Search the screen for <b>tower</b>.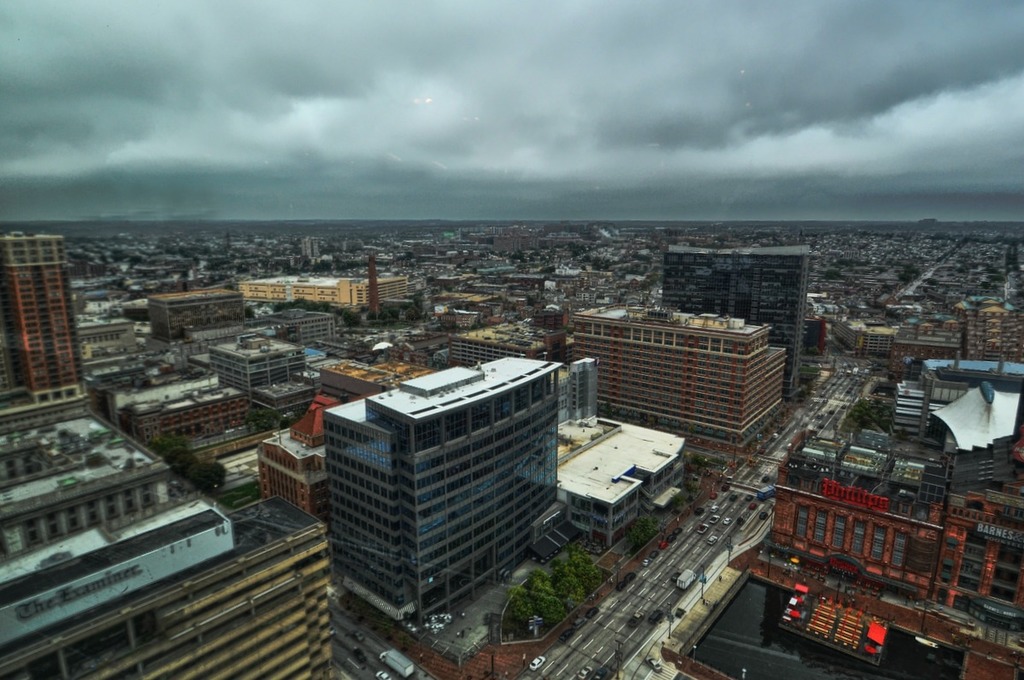
Found at 5/232/85/400.
